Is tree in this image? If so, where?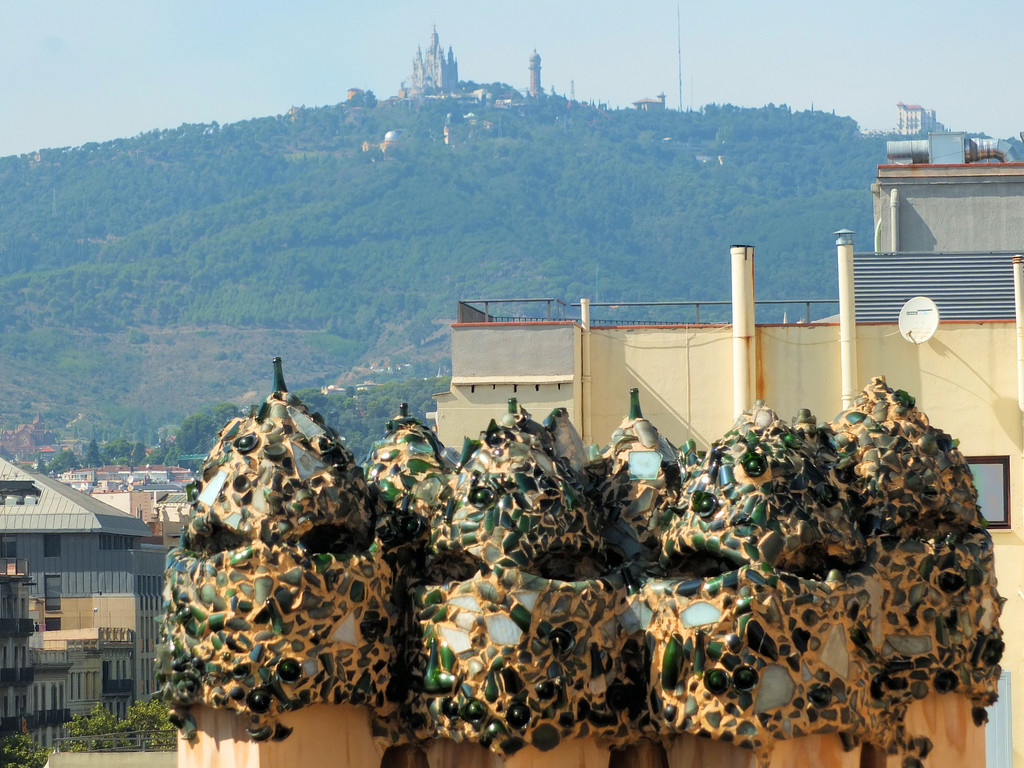
Yes, at rect(152, 428, 168, 465).
